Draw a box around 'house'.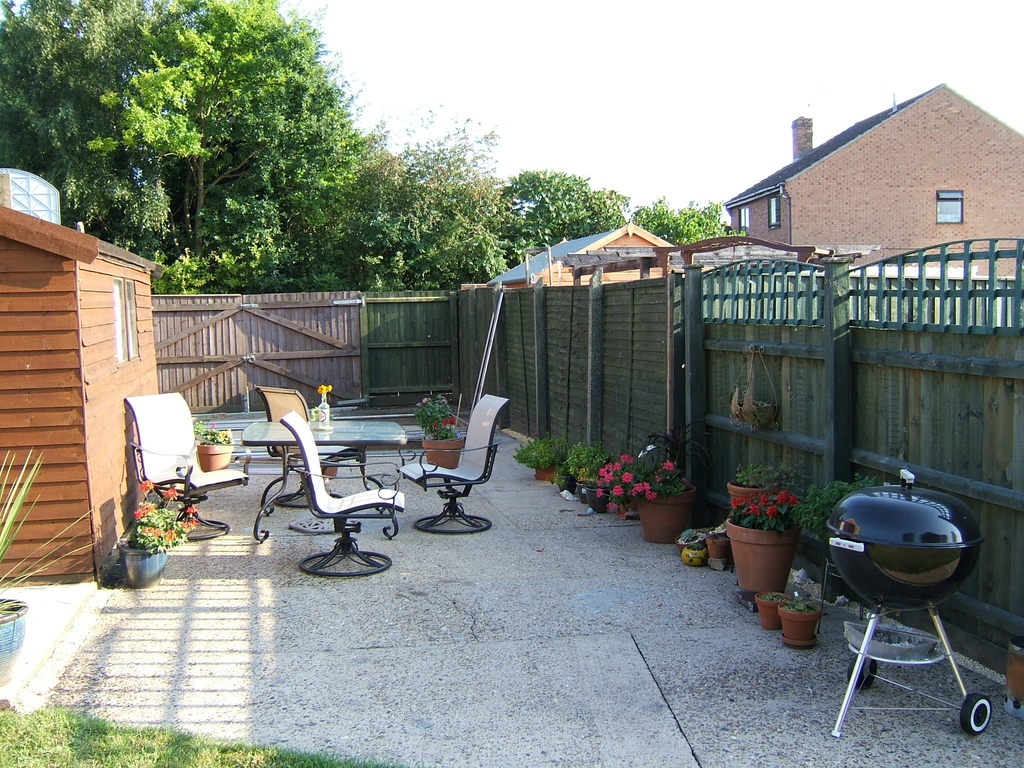
locate(490, 218, 687, 282).
